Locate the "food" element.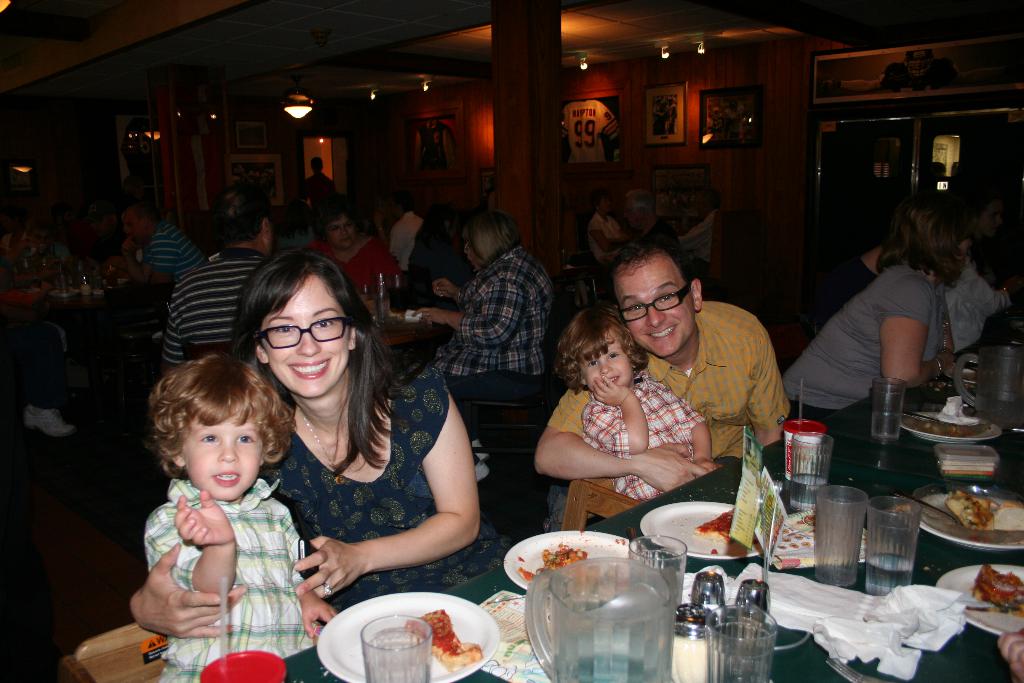
Element bbox: box(518, 539, 588, 585).
